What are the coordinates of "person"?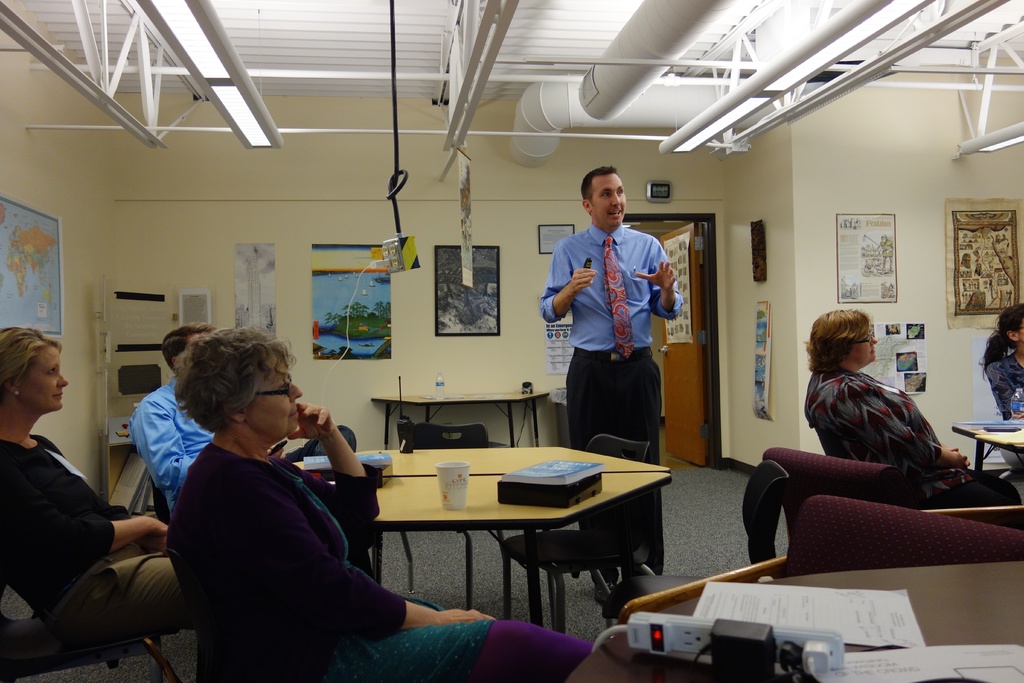
{"x1": 978, "y1": 306, "x2": 1023, "y2": 423}.
